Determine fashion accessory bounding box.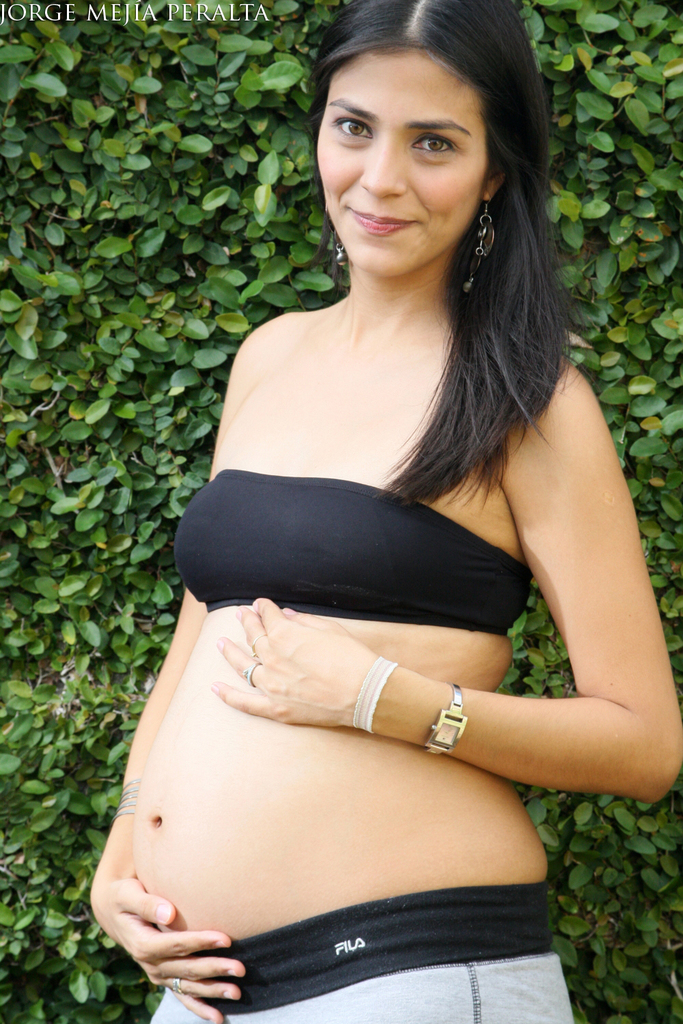
Determined: <box>426,683,467,758</box>.
